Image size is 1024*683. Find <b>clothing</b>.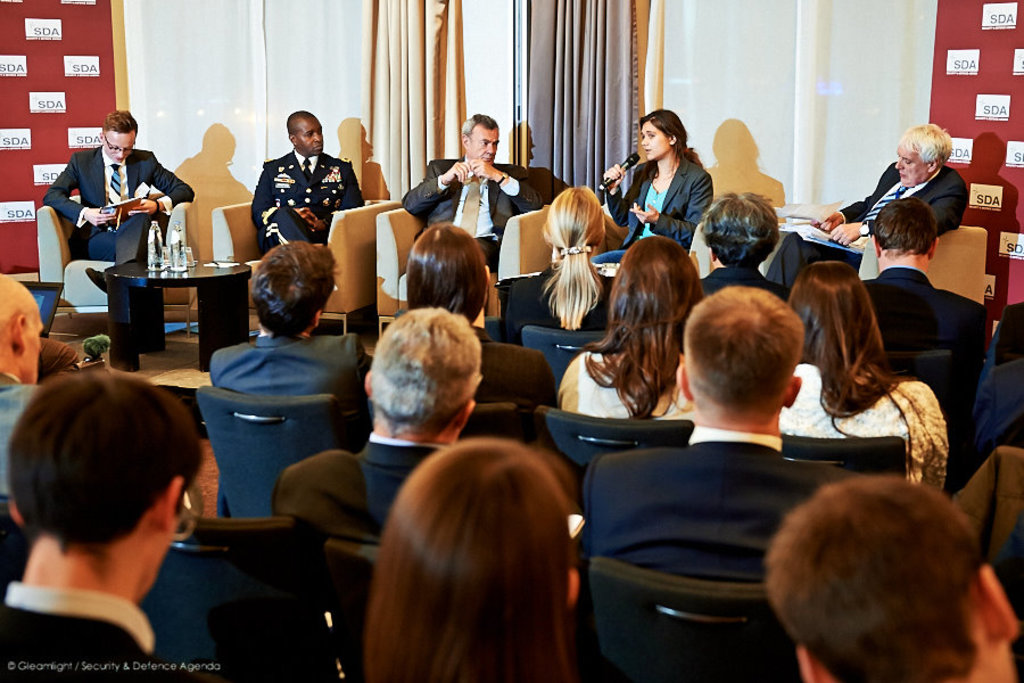
<bbox>829, 166, 961, 268</bbox>.
